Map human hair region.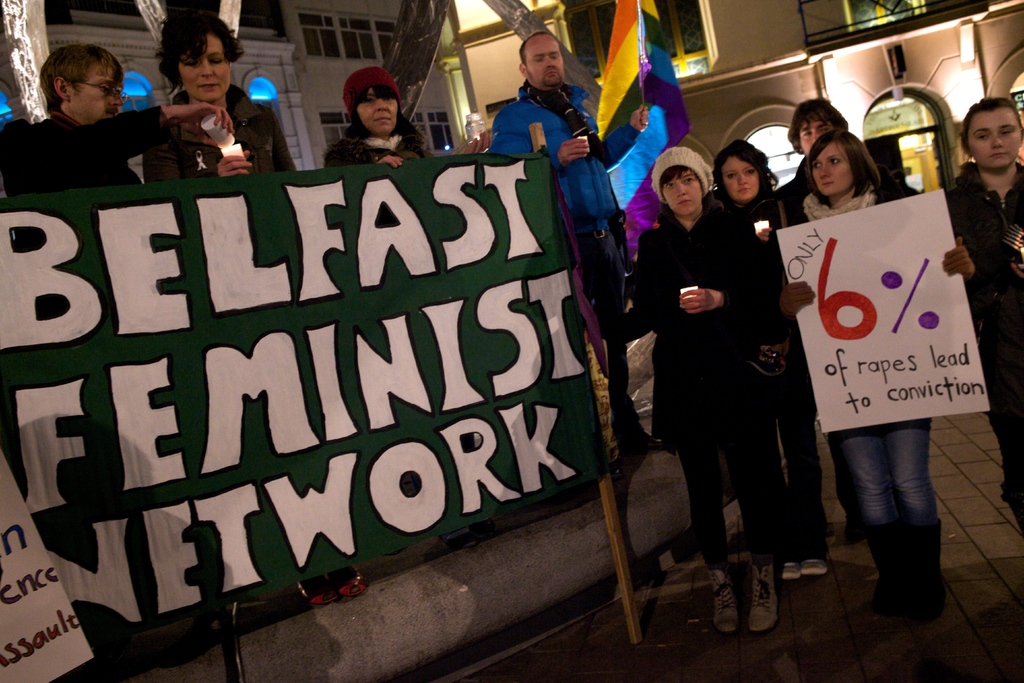
Mapped to (810, 126, 882, 210).
